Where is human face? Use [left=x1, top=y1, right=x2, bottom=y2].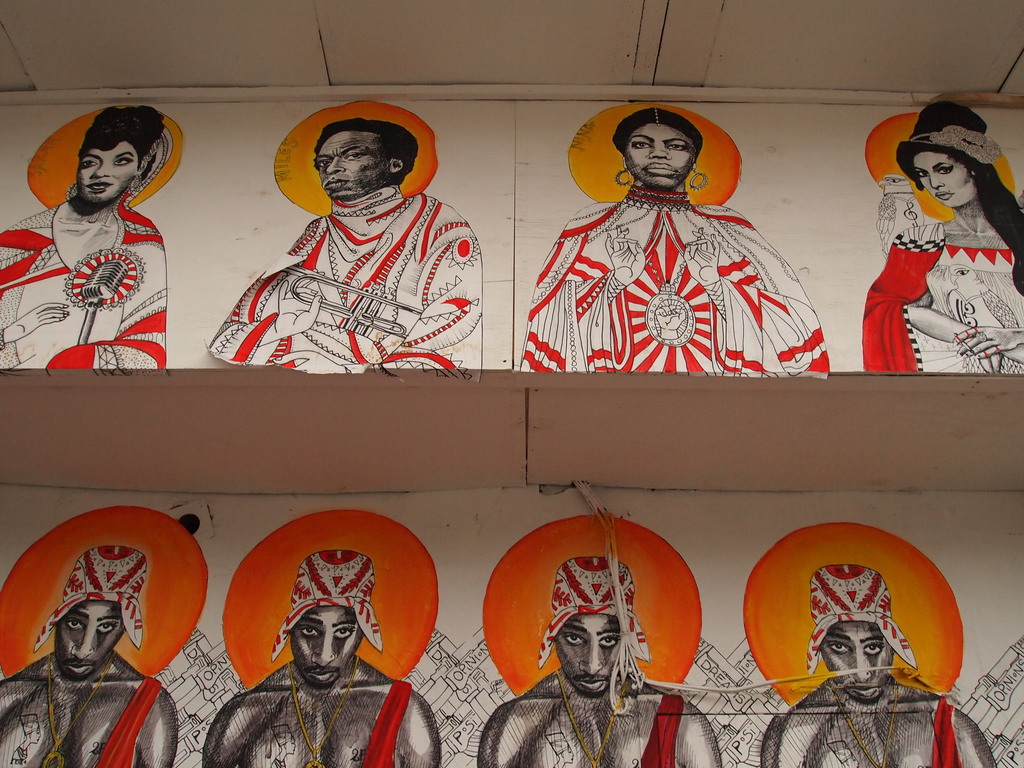
[left=58, top=602, right=122, bottom=679].
